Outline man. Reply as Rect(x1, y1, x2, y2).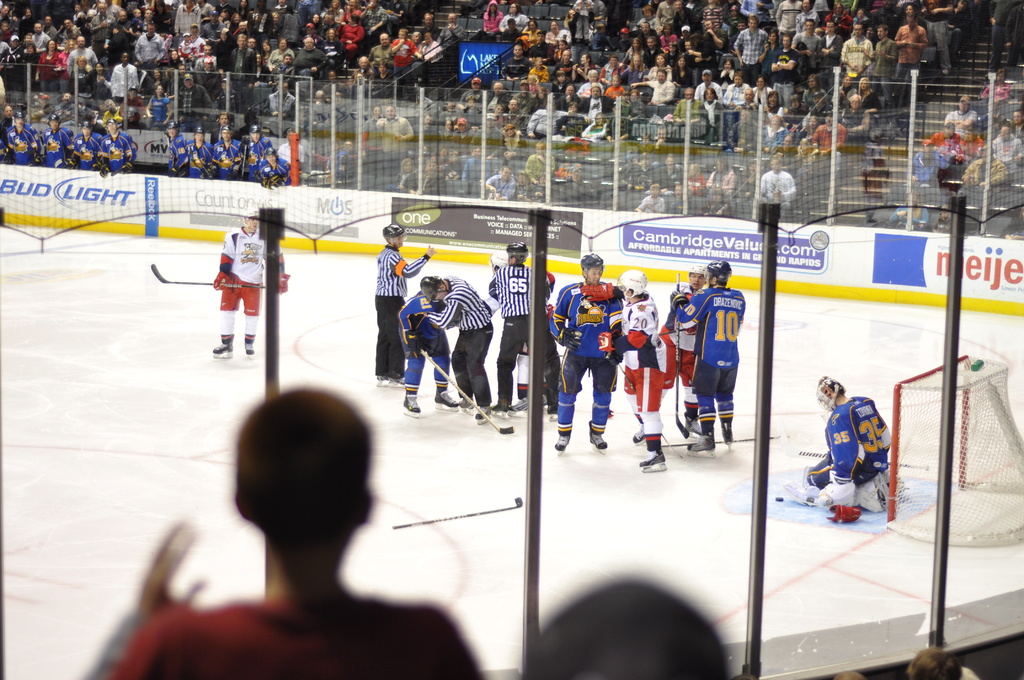
Rect(387, 27, 423, 102).
